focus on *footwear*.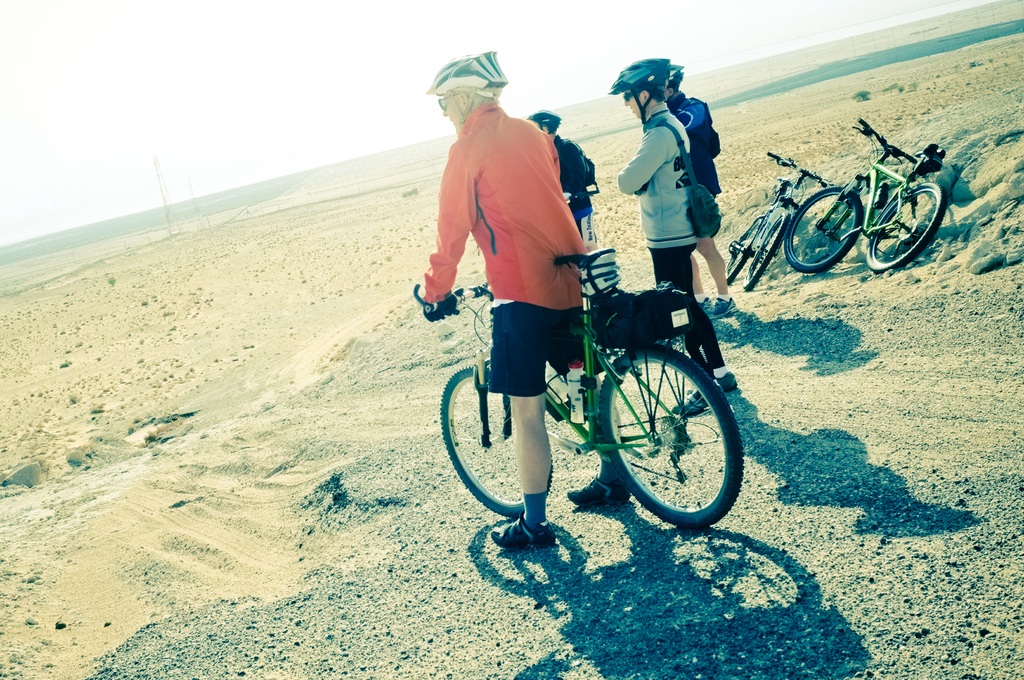
Focused at bbox=[494, 509, 570, 567].
